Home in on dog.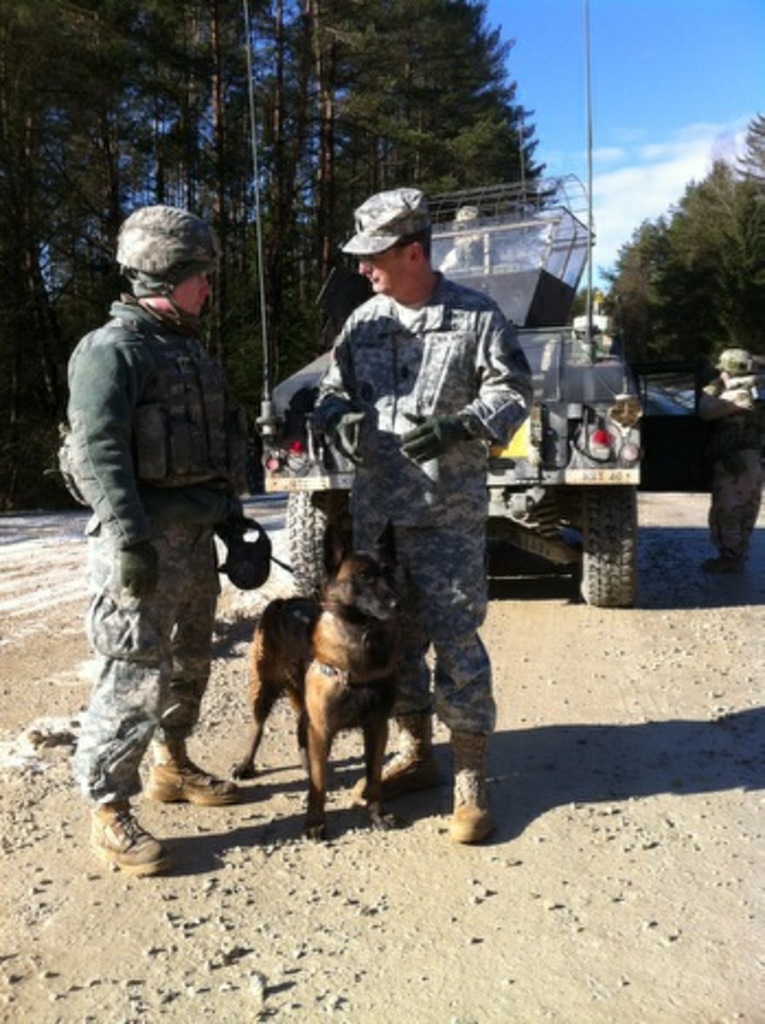
Homed in at left=228, top=546, right=412, bottom=838.
